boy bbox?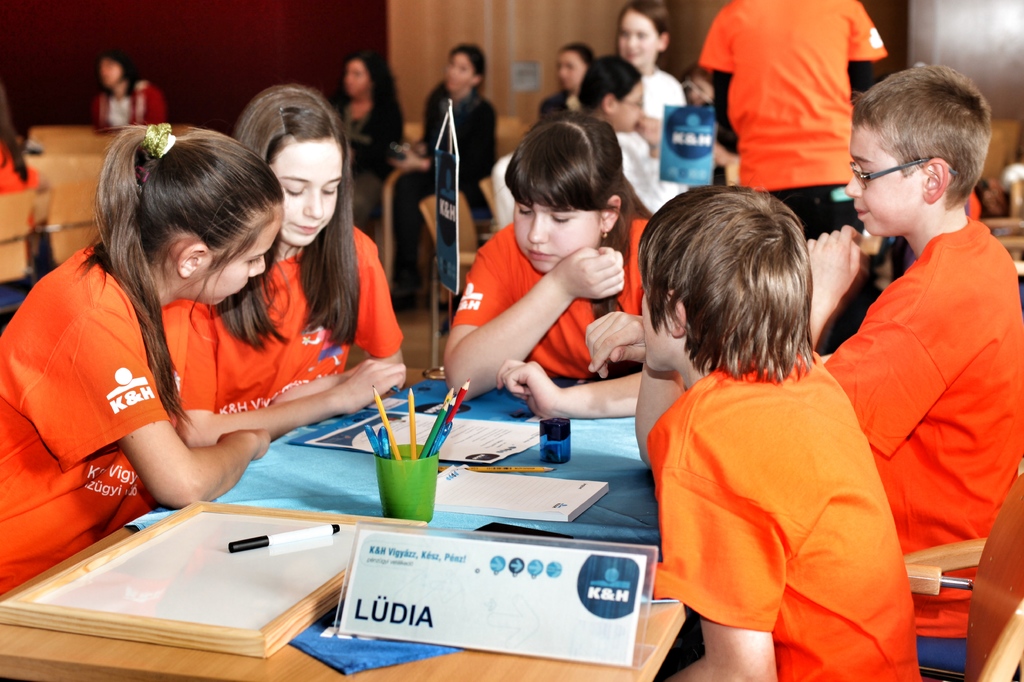
select_region(797, 57, 1023, 645)
